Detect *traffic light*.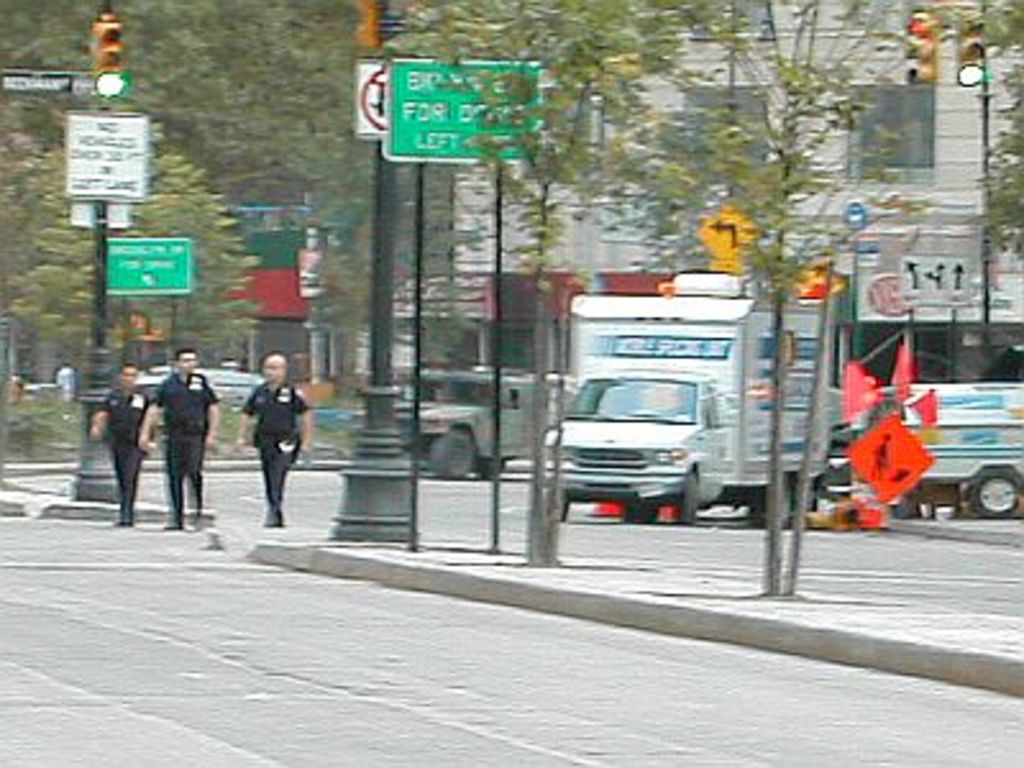
Detected at [955,8,986,84].
